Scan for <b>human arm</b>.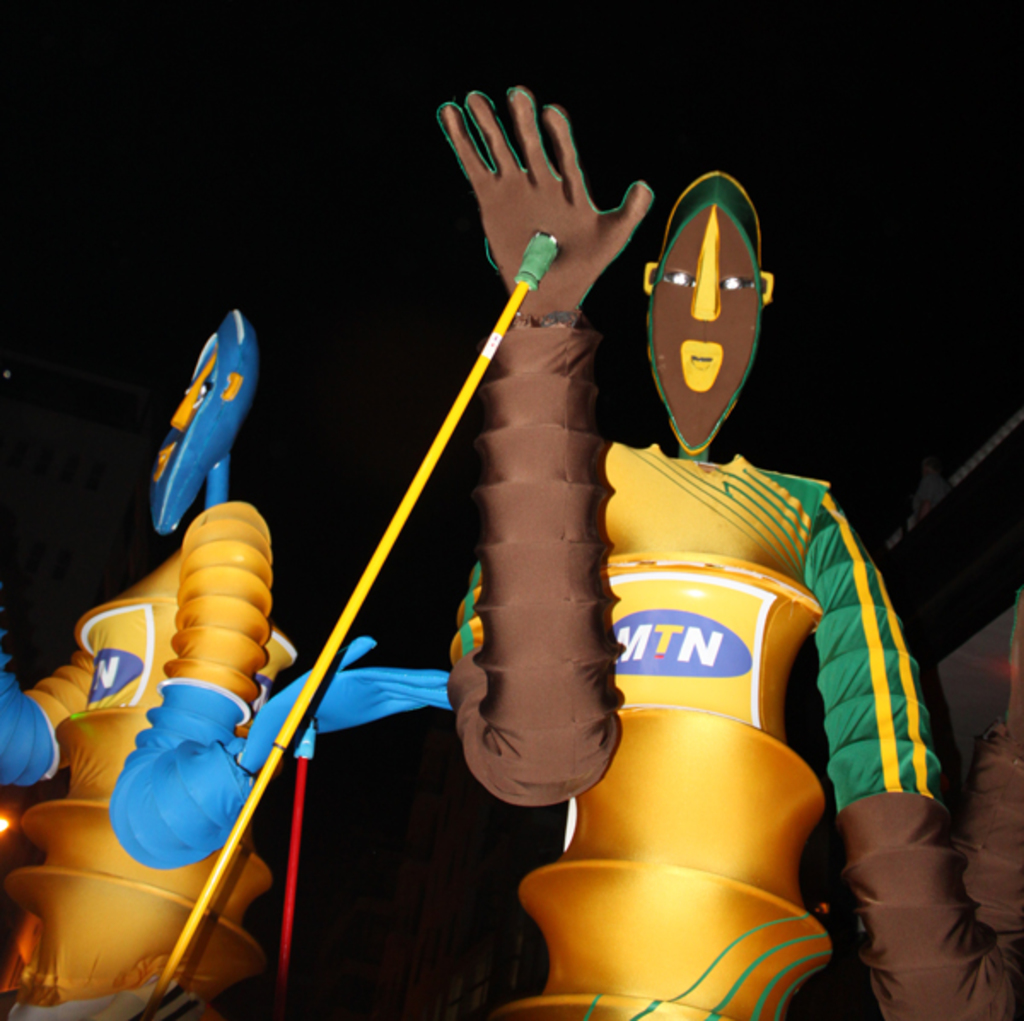
Scan result: (387,130,712,867).
